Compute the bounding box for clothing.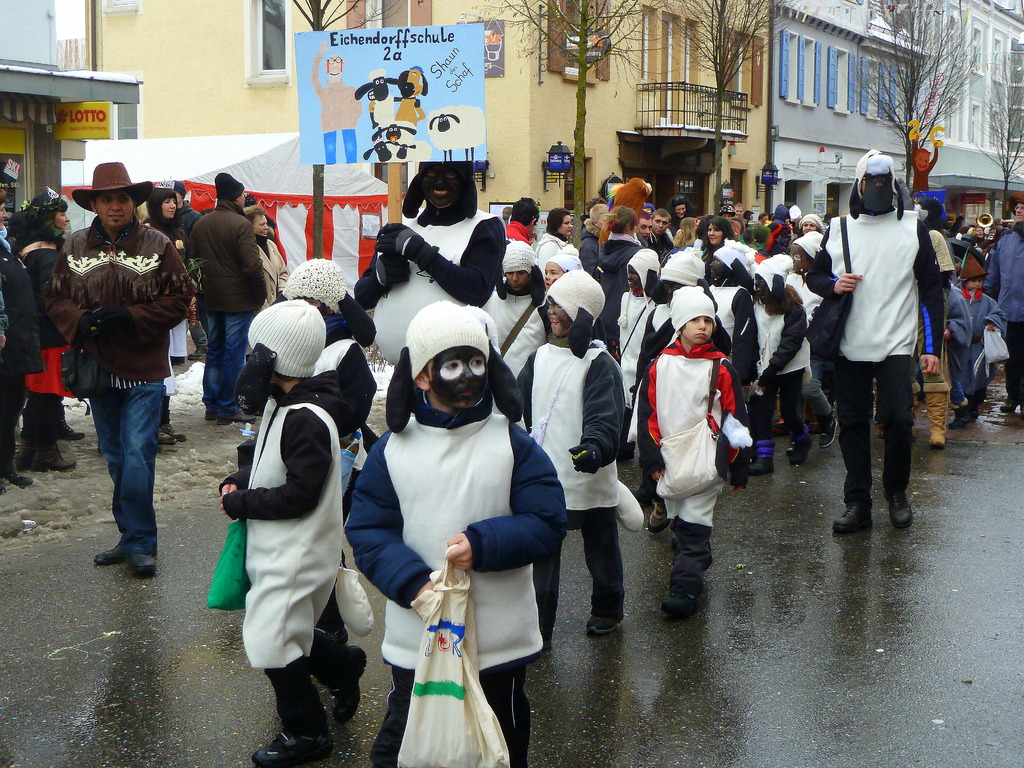
(x1=643, y1=282, x2=749, y2=606).
